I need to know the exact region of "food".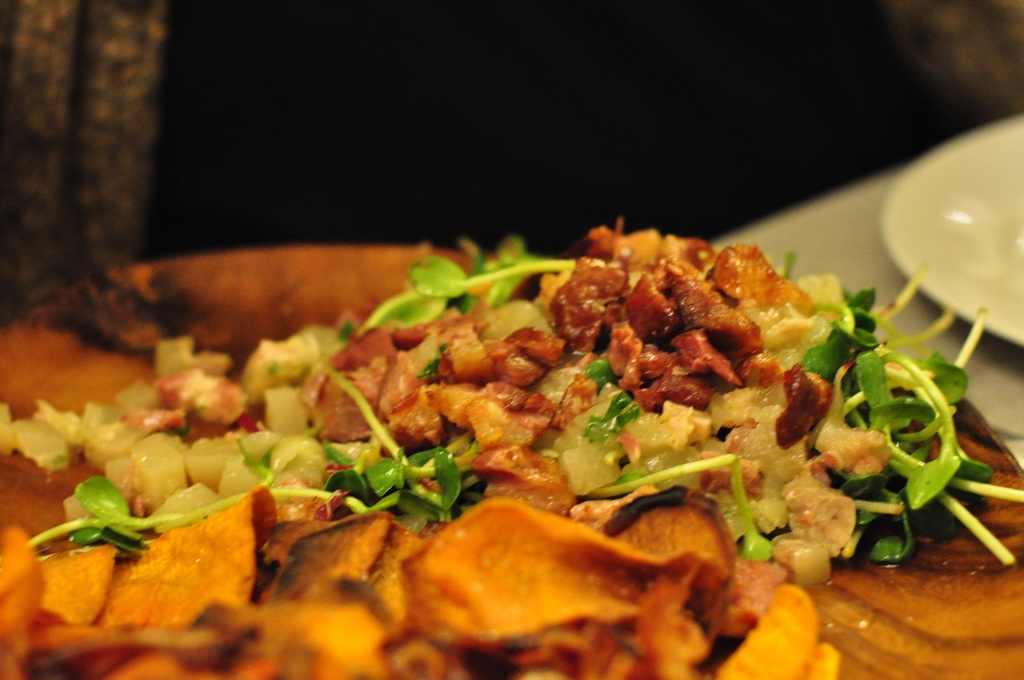
Region: region(982, 523, 1018, 568).
